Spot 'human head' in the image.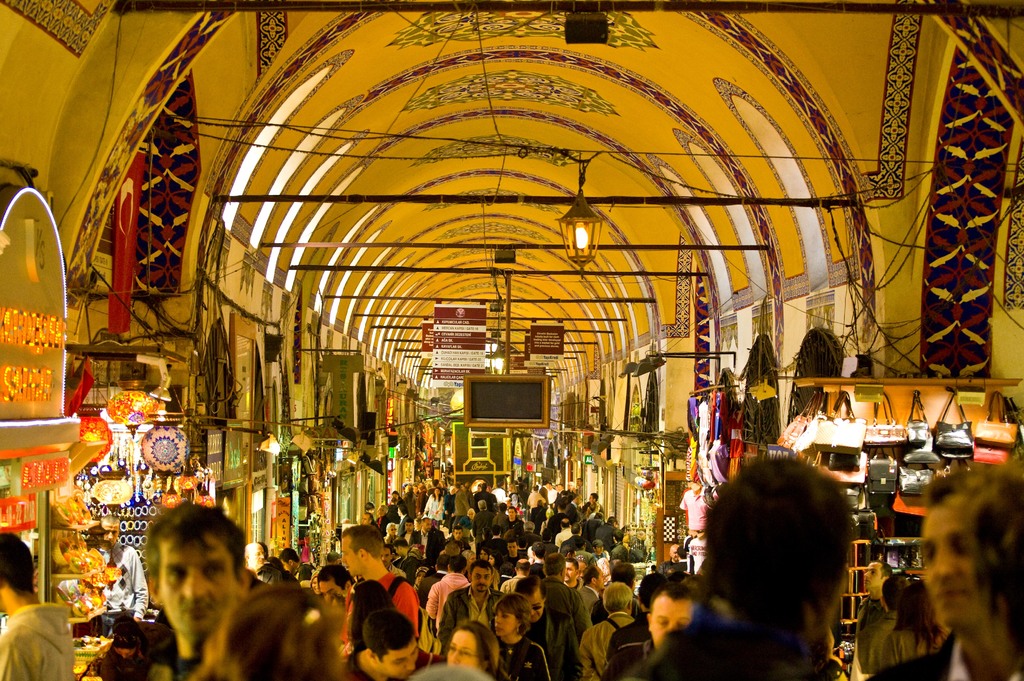
'human head' found at [left=637, top=571, right=669, bottom=614].
